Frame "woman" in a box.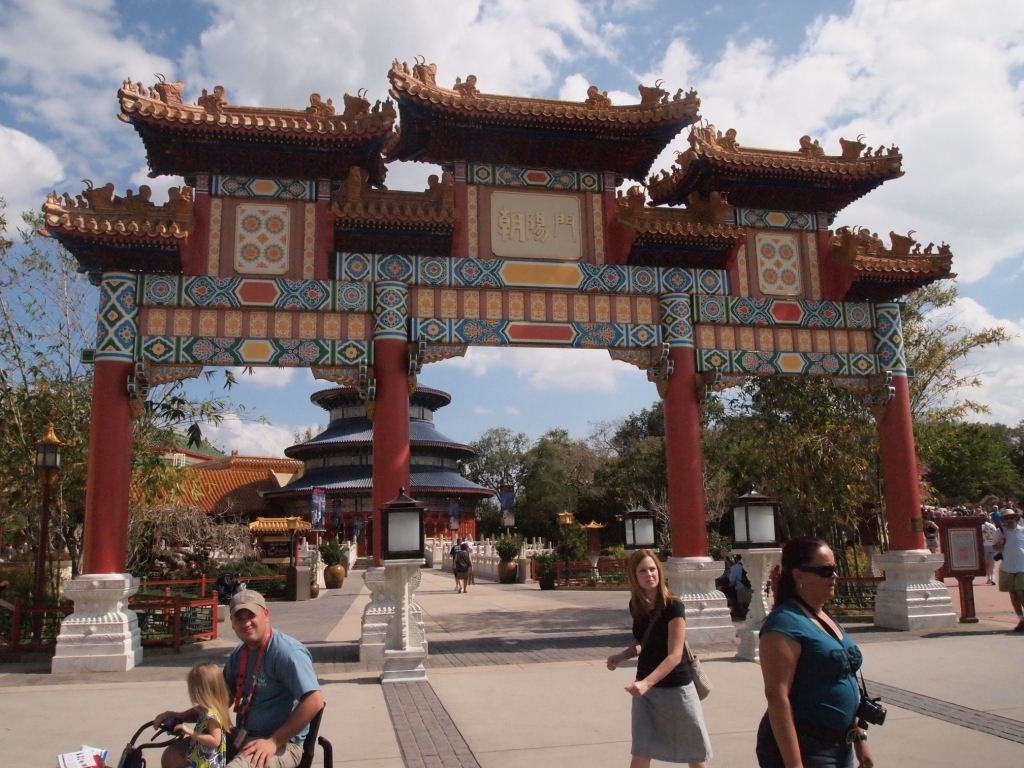
756, 536, 905, 767.
